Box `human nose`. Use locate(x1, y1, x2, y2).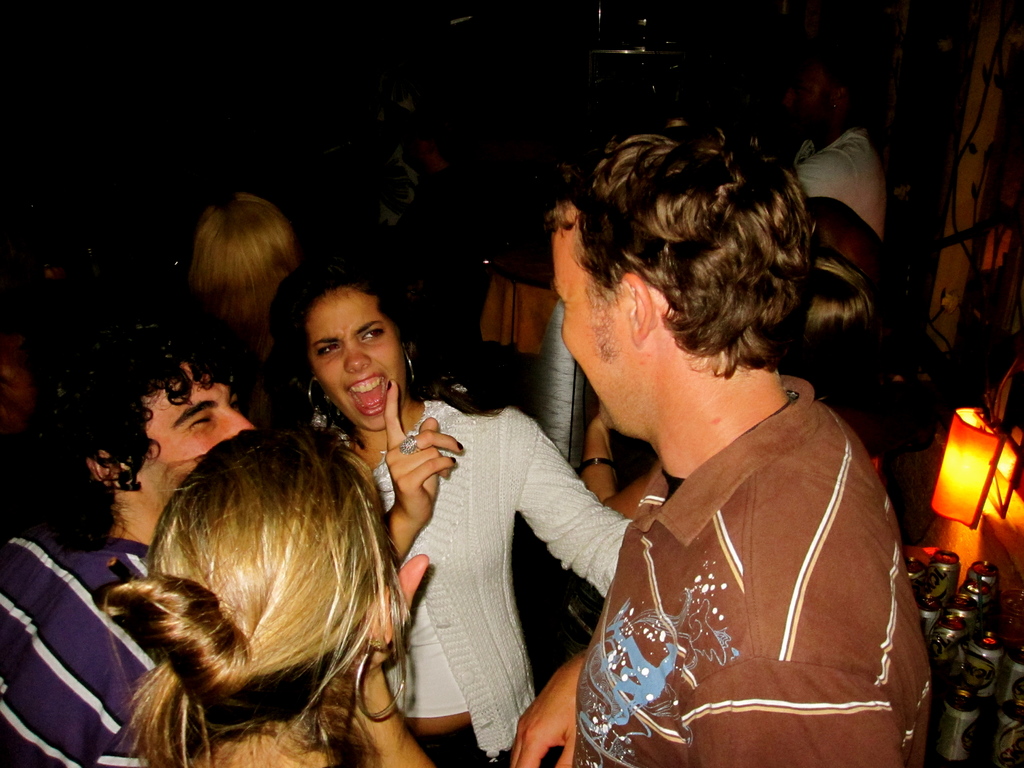
locate(225, 408, 255, 435).
